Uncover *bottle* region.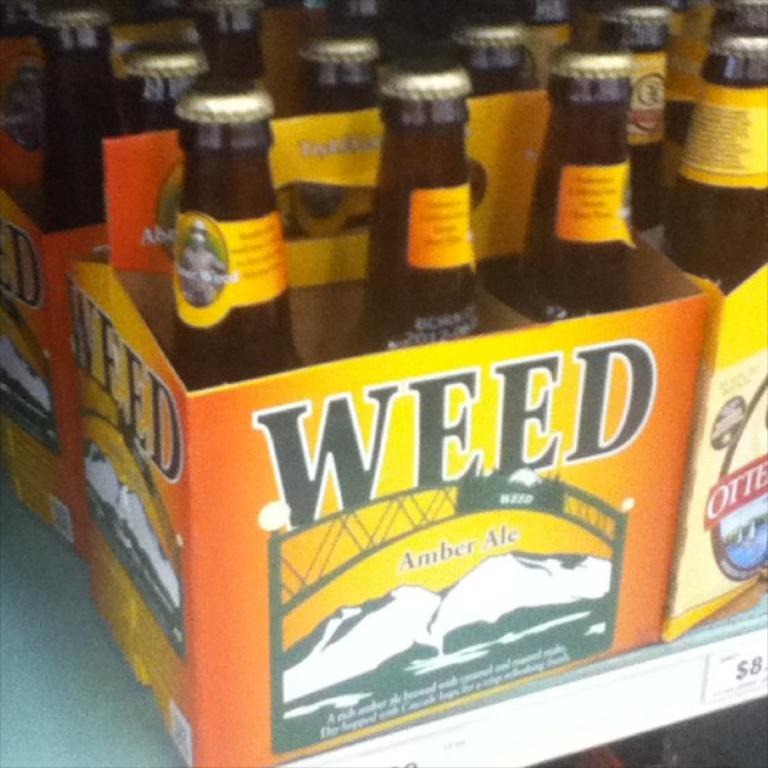
Uncovered: rect(458, 8, 523, 102).
